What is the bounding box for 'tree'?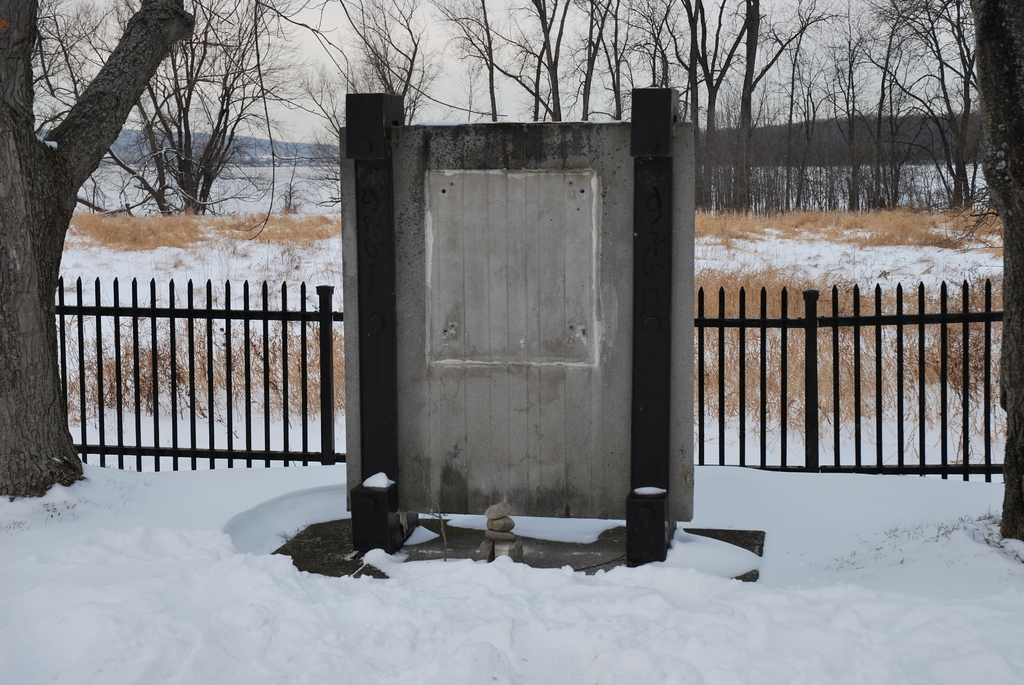
(337,0,435,125).
